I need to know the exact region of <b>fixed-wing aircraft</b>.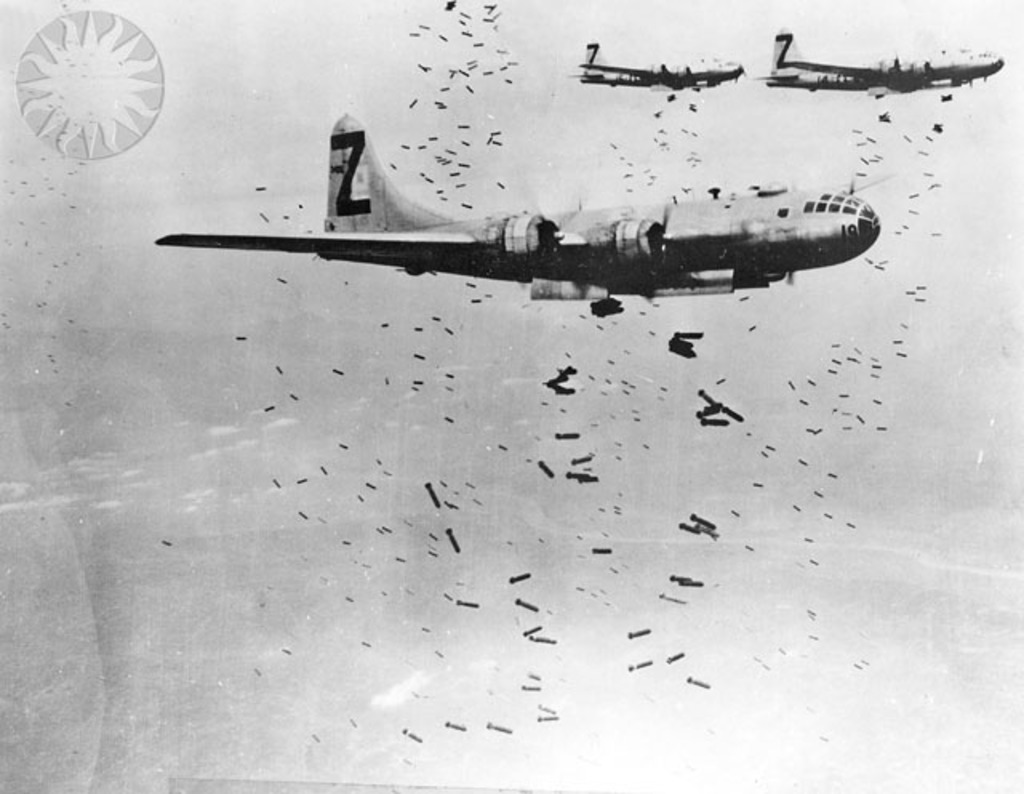
Region: region(566, 35, 741, 104).
